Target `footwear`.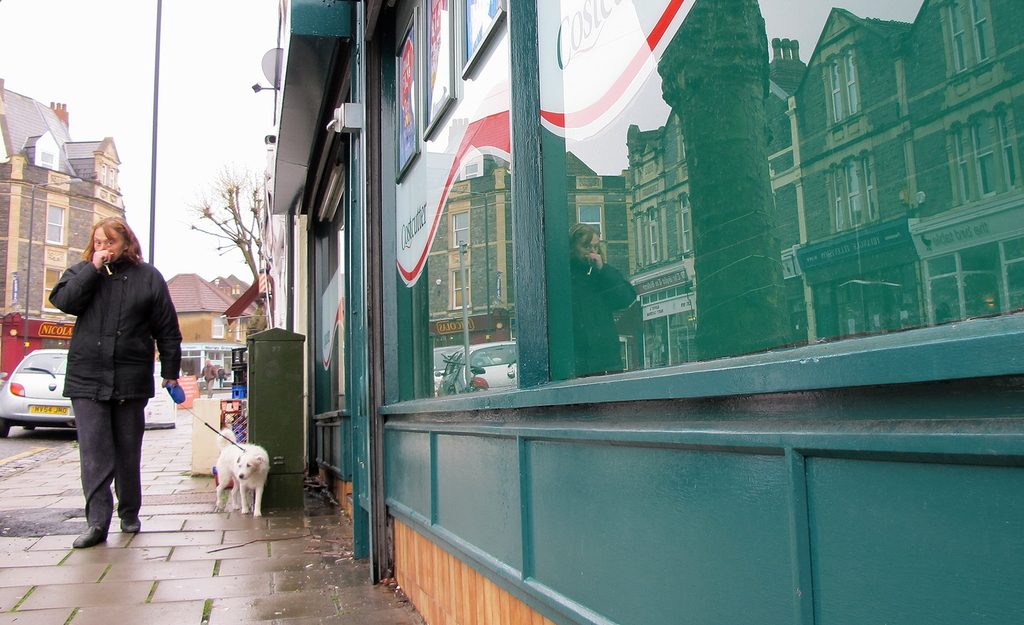
Target region: select_region(75, 527, 107, 548).
